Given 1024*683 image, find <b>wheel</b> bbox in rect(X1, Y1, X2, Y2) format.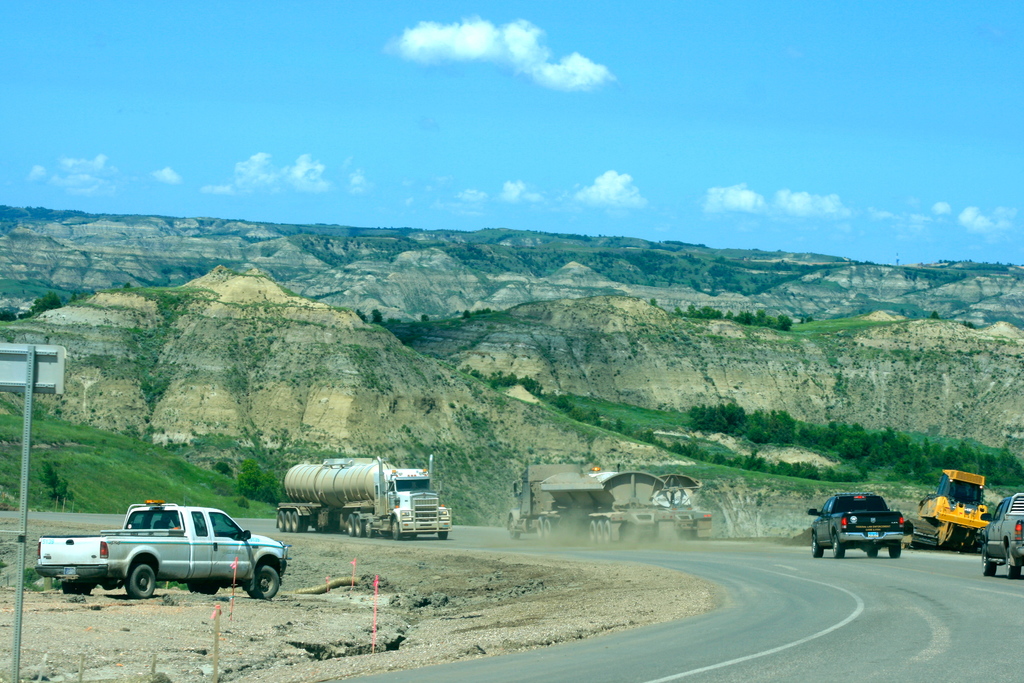
rect(833, 537, 846, 559).
